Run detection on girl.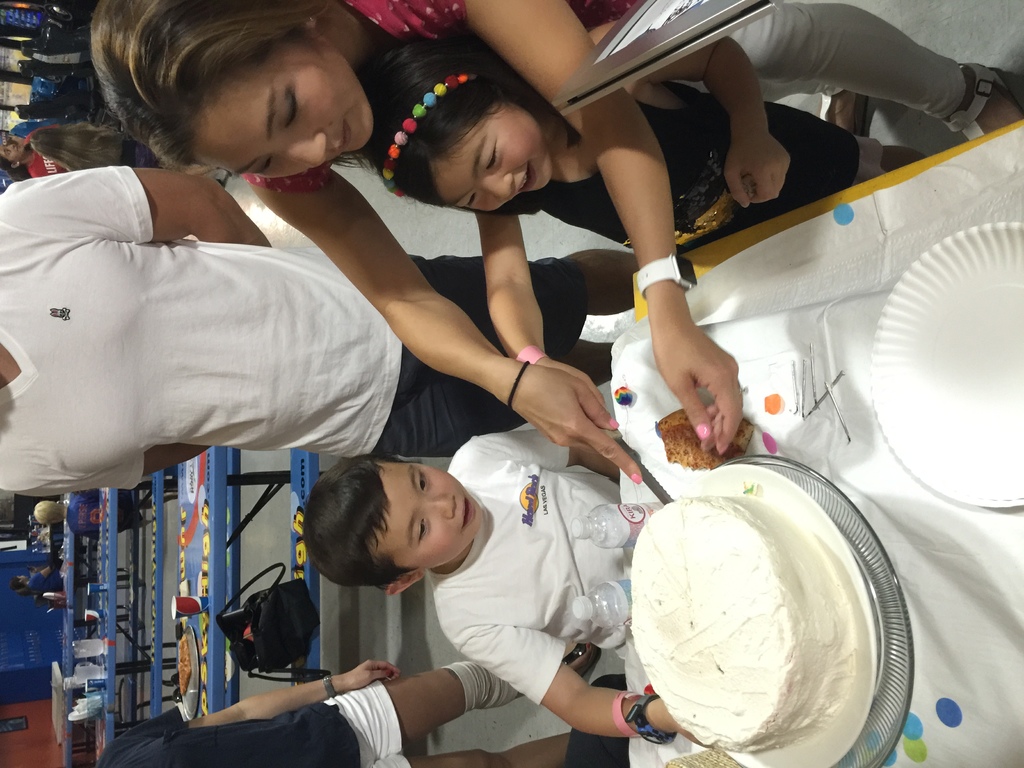
Result: 93 0 1021 180.
